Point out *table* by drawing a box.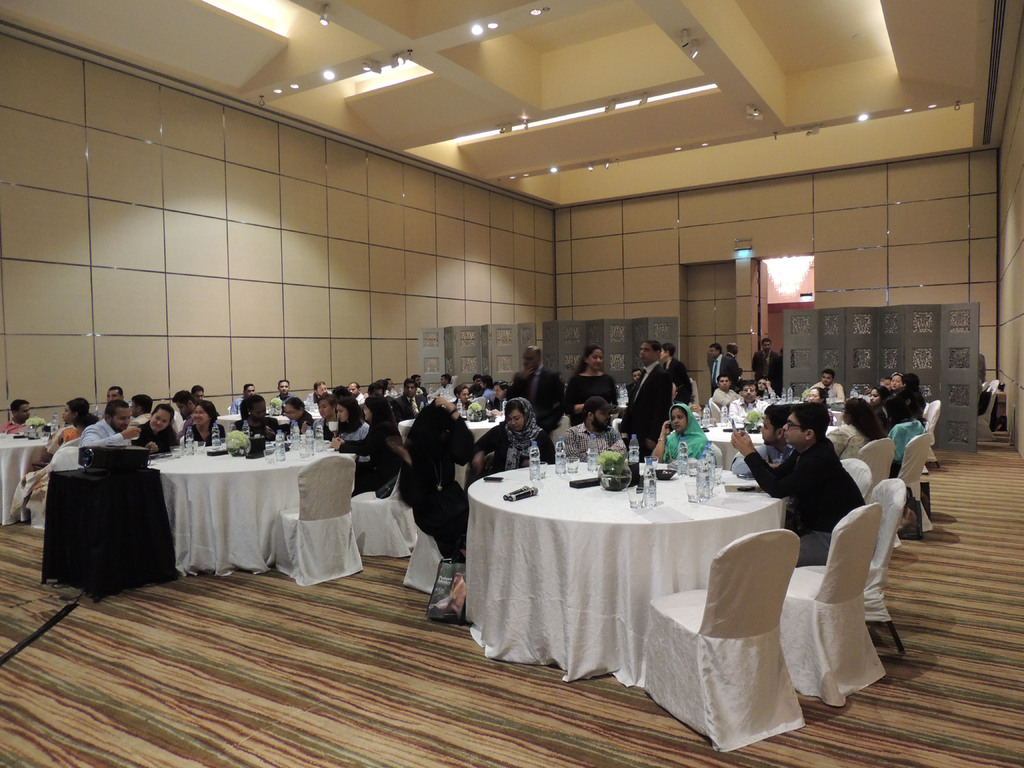
locate(150, 446, 358, 579).
